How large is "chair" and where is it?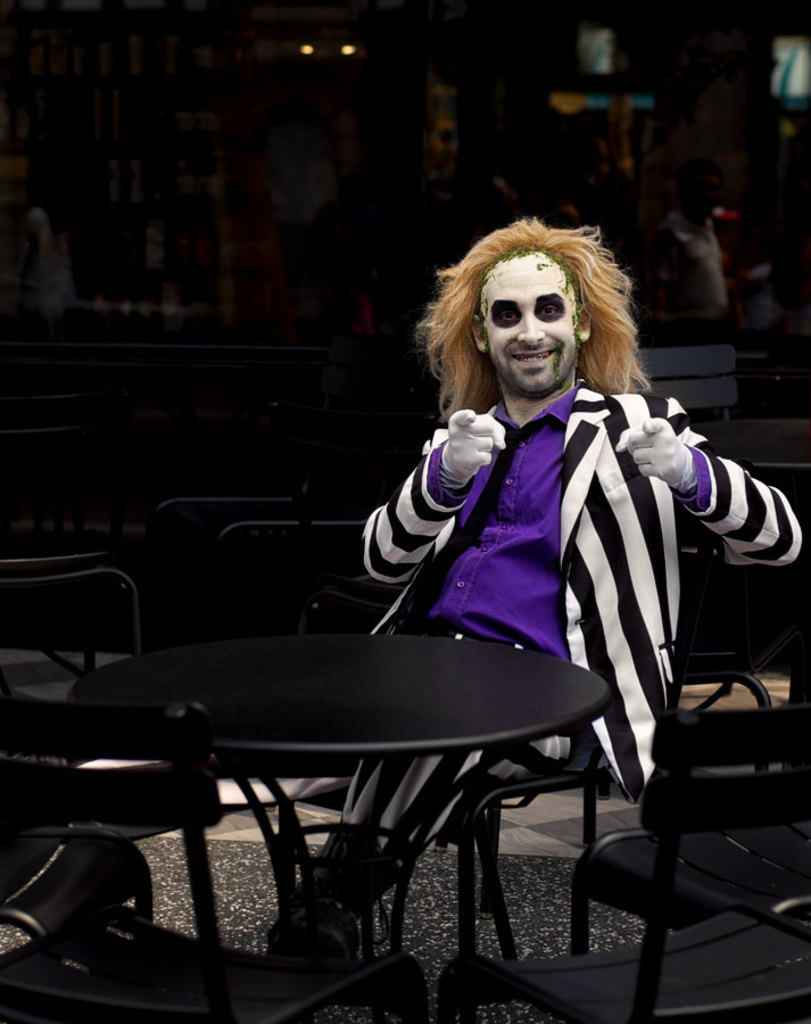
Bounding box: 218, 522, 400, 646.
